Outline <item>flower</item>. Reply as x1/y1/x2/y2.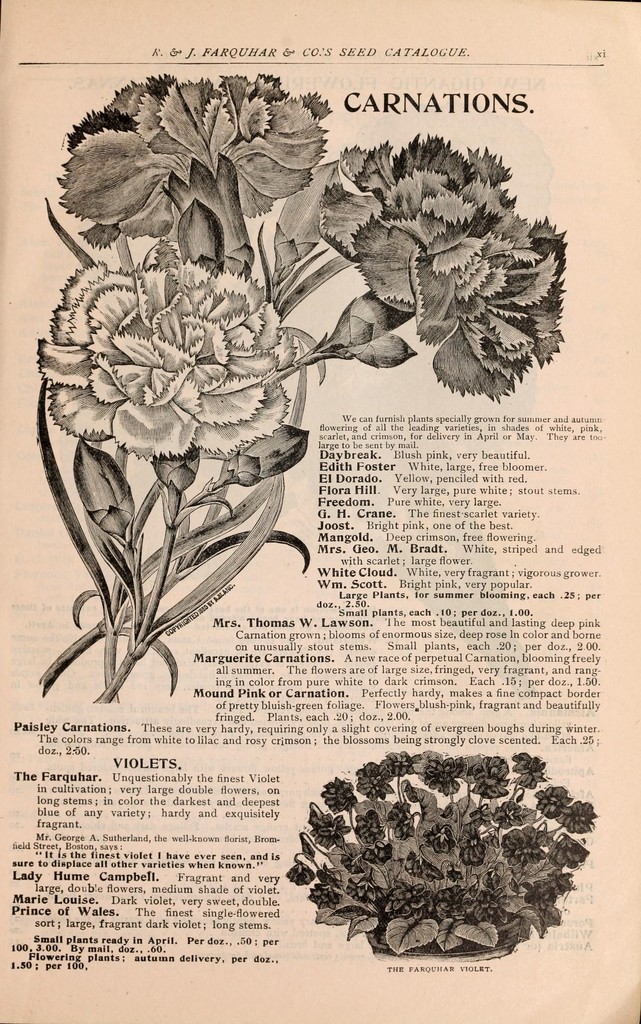
308/121/568/403.
